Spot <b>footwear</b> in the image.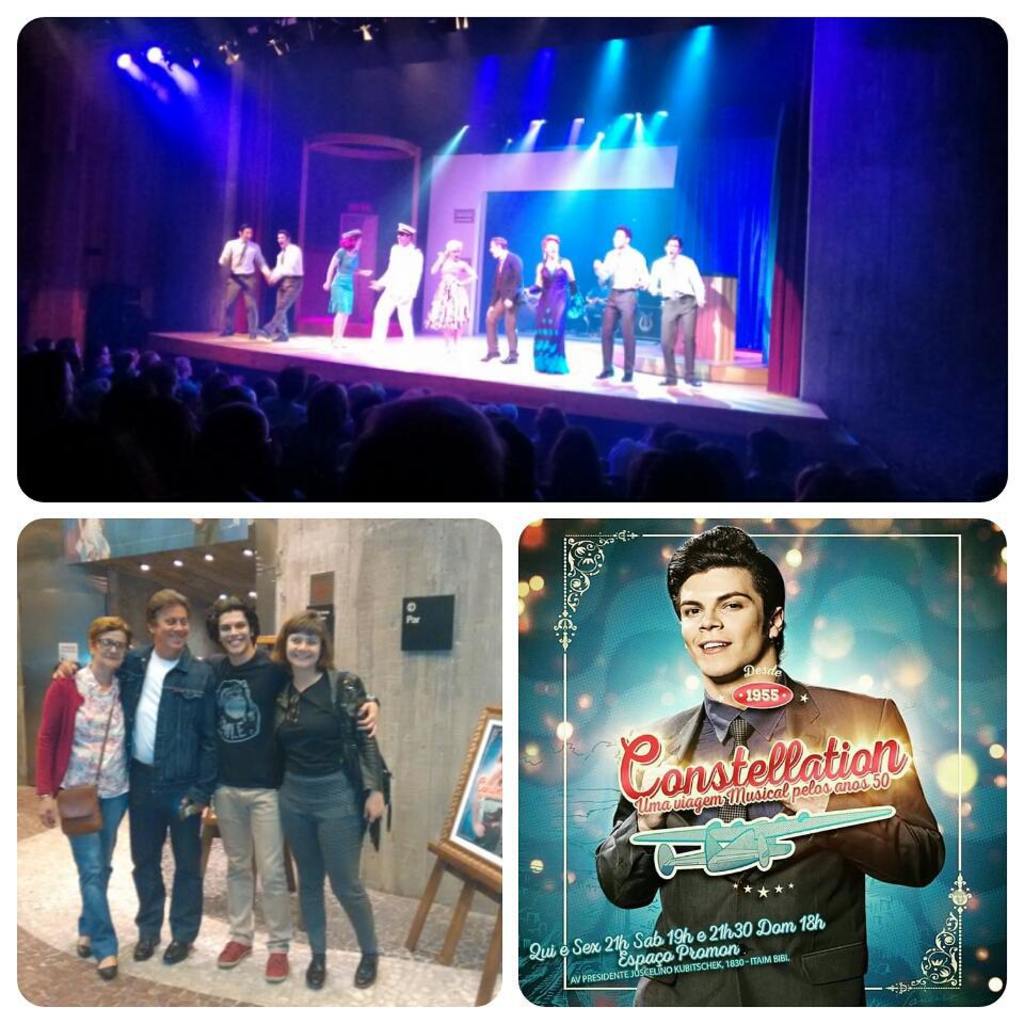
<b>footwear</b> found at [left=298, top=957, right=327, bottom=987].
